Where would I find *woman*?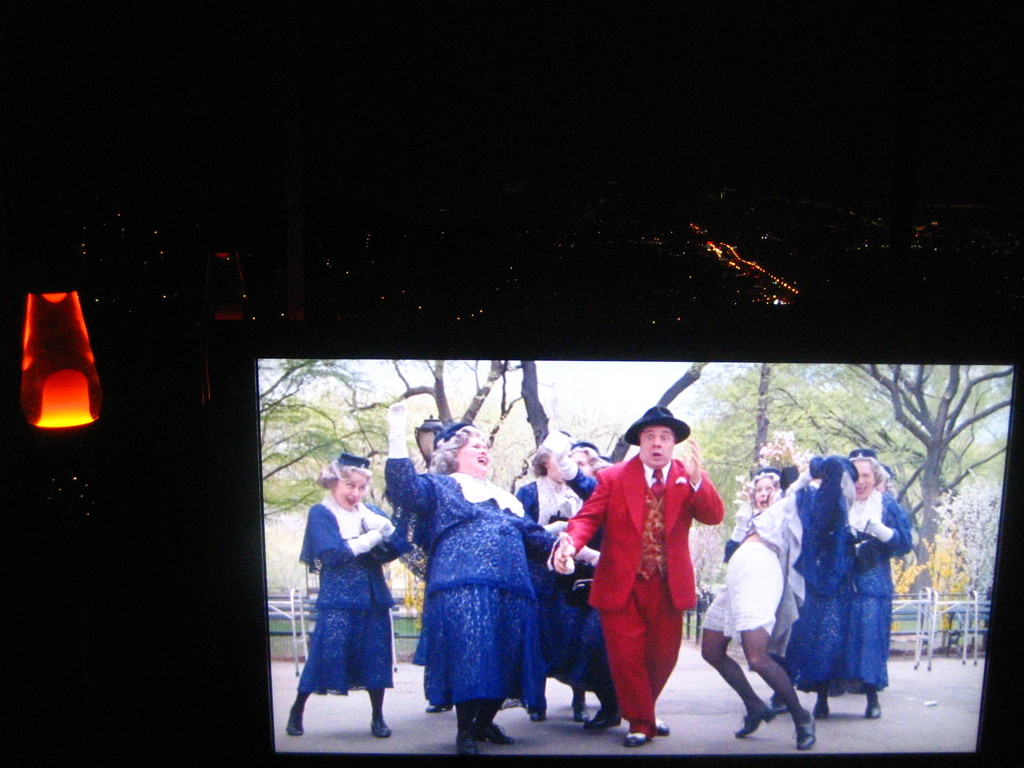
At bbox=(811, 448, 914, 722).
